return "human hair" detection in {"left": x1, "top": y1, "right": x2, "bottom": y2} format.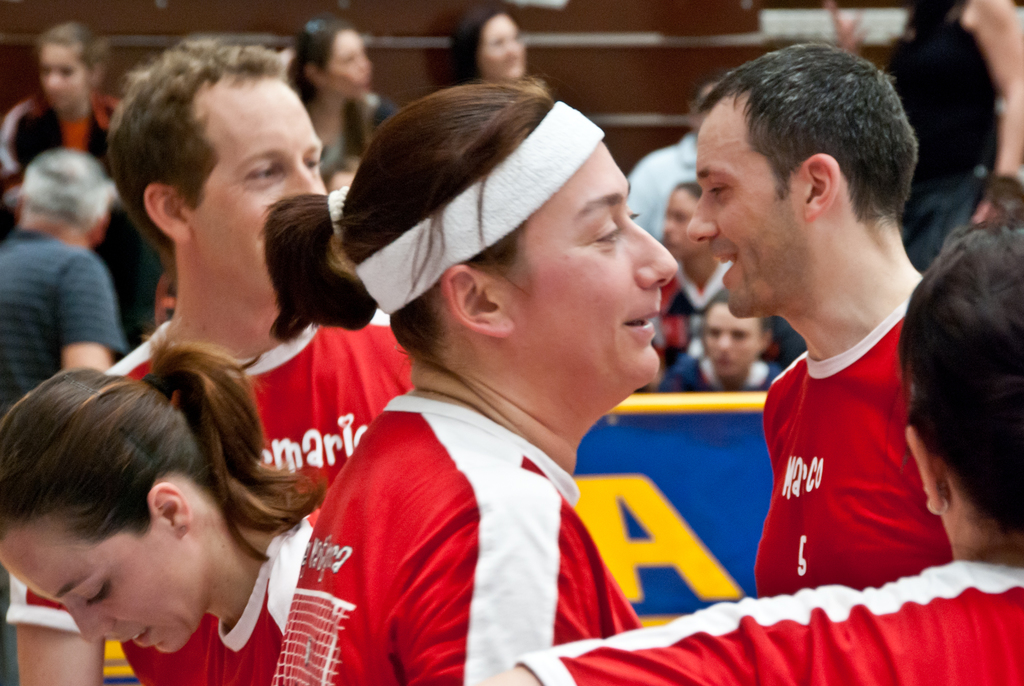
{"left": 291, "top": 22, "right": 354, "bottom": 85}.
